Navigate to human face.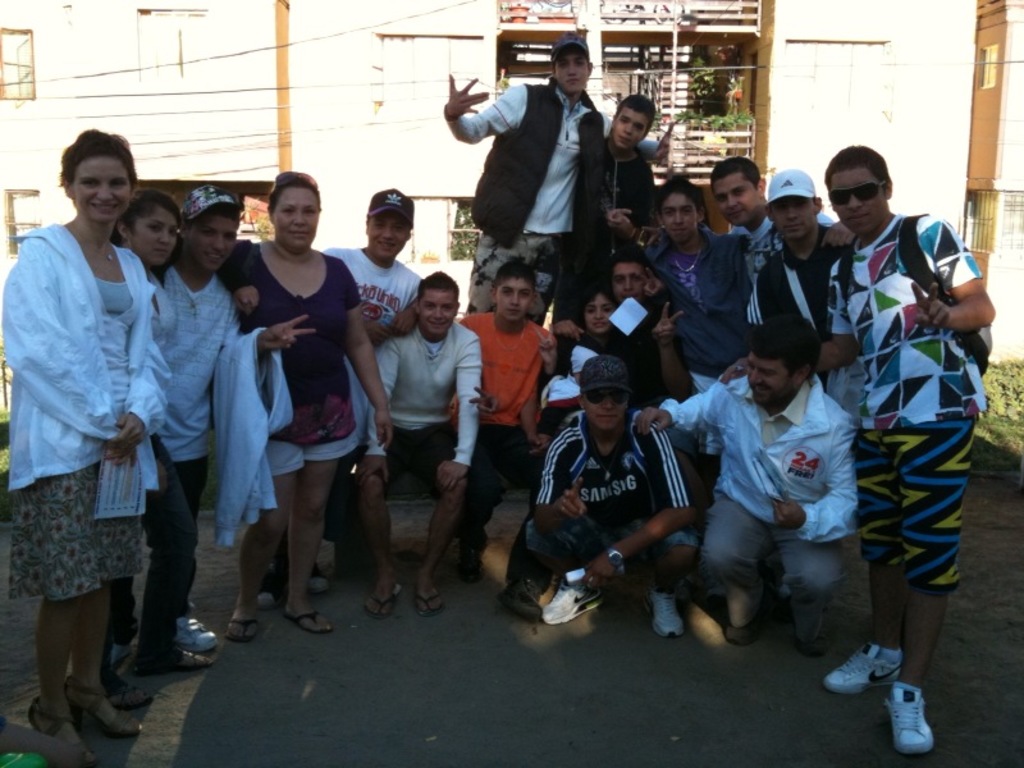
Navigation target: <bbox>68, 156, 129, 220</bbox>.
